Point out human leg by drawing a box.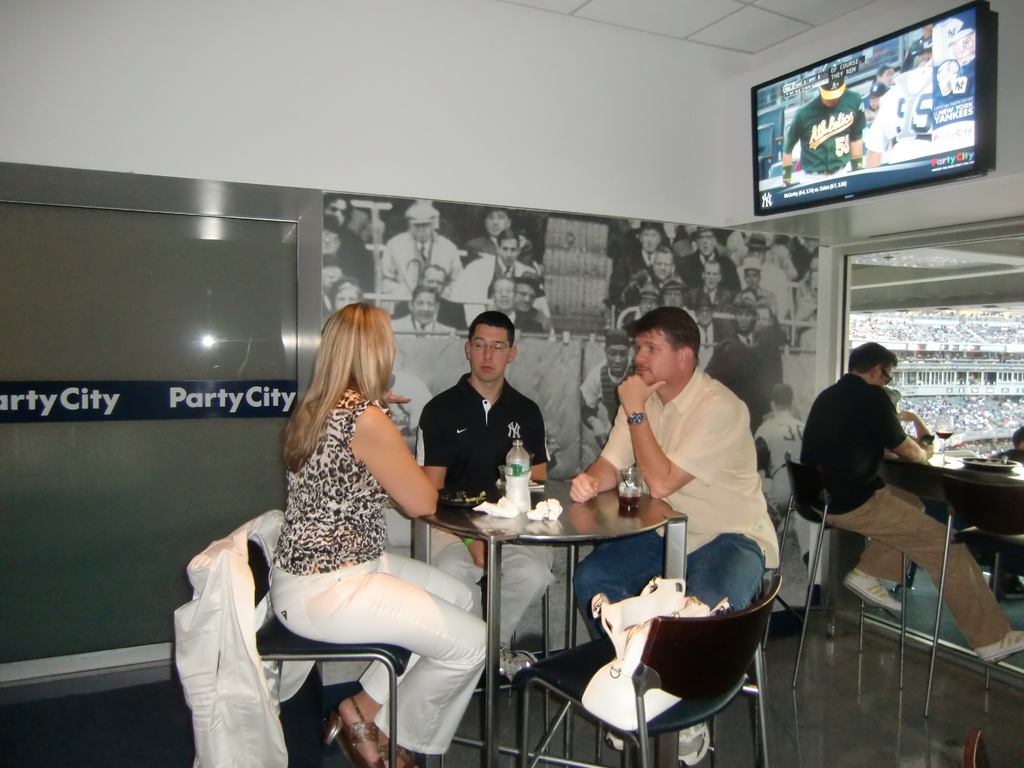
[x1=844, y1=486, x2=922, y2=609].
